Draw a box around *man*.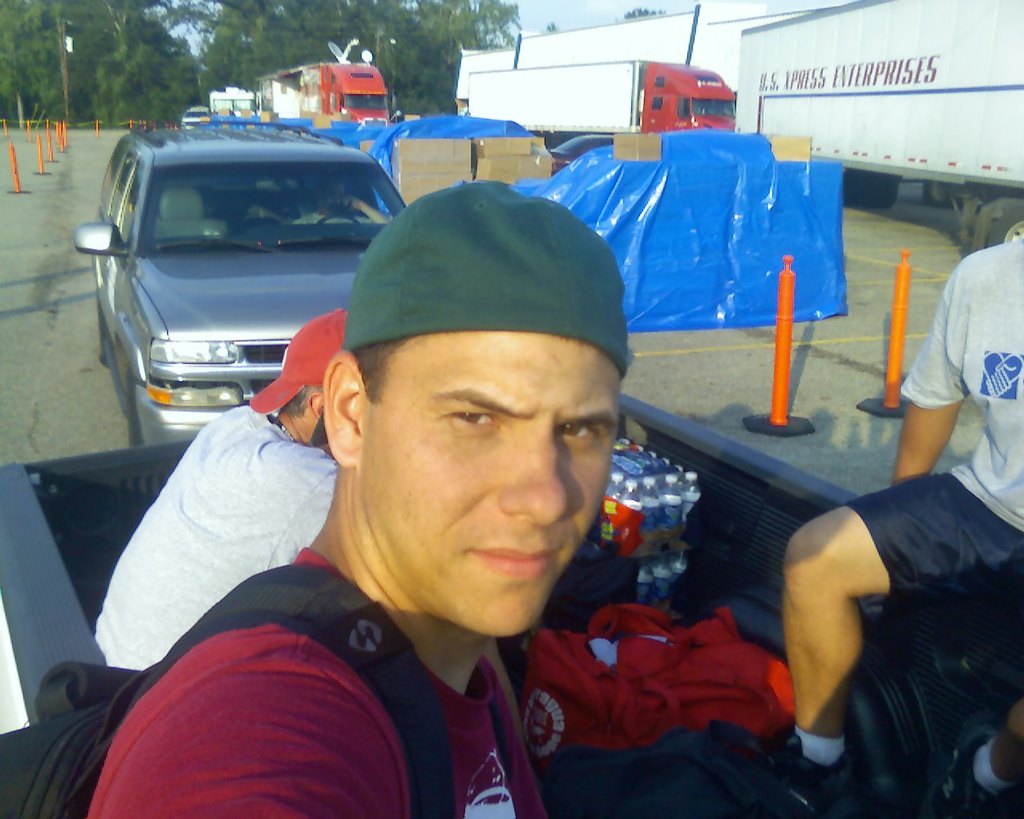
rect(201, 222, 687, 808).
